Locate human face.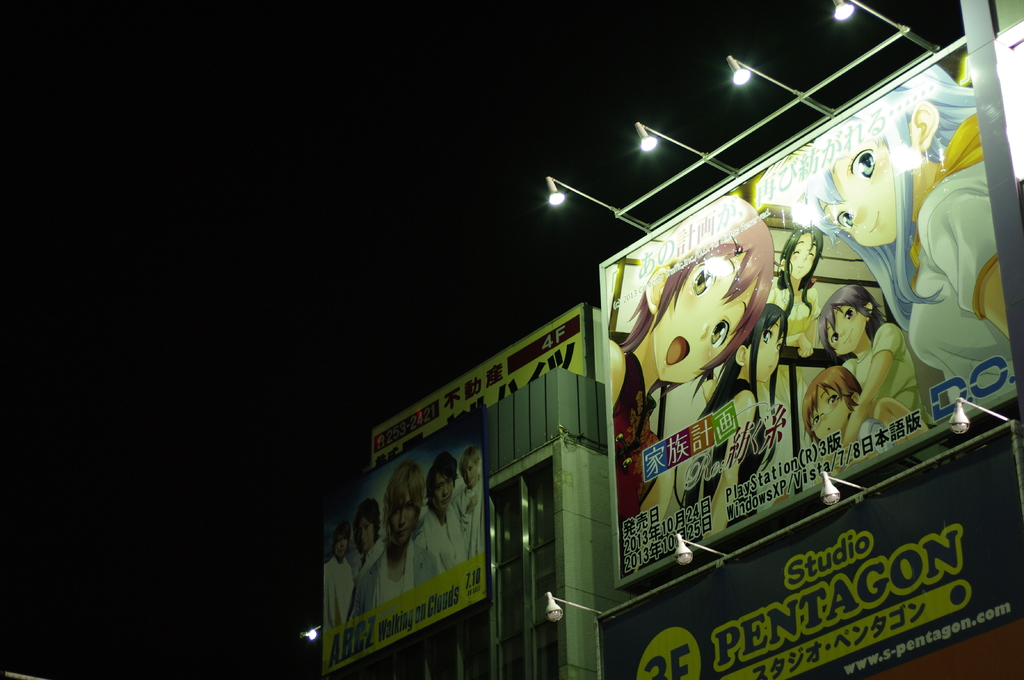
Bounding box: 817:140:893:245.
